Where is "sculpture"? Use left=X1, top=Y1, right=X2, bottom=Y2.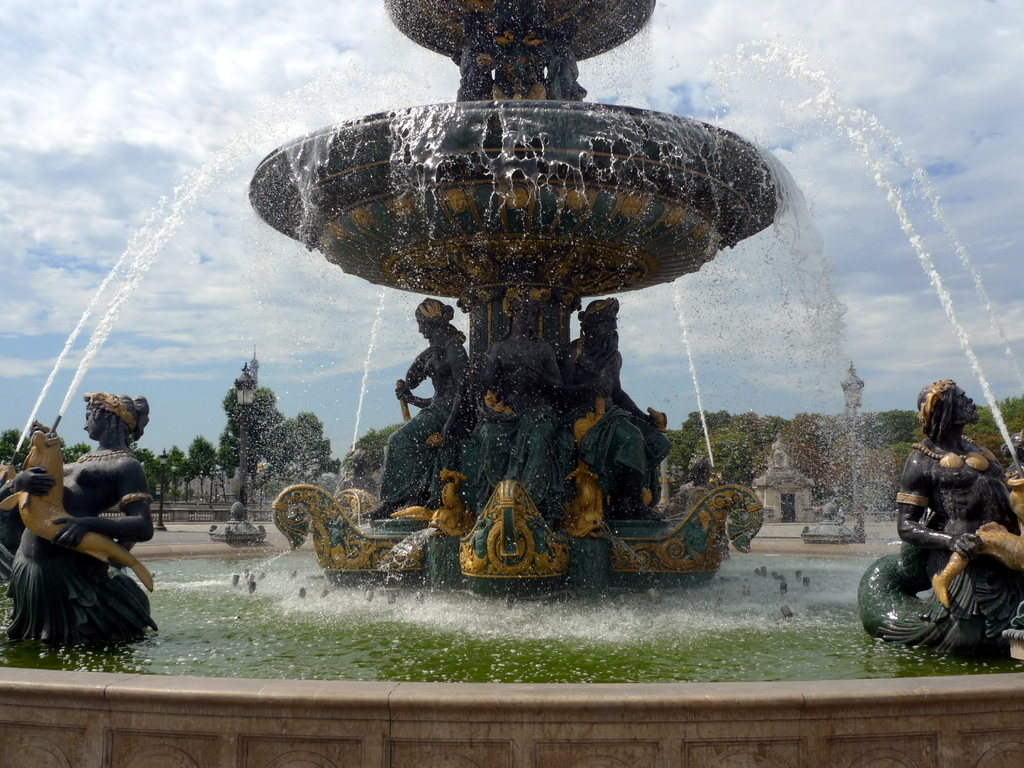
left=556, top=288, right=681, bottom=497.
